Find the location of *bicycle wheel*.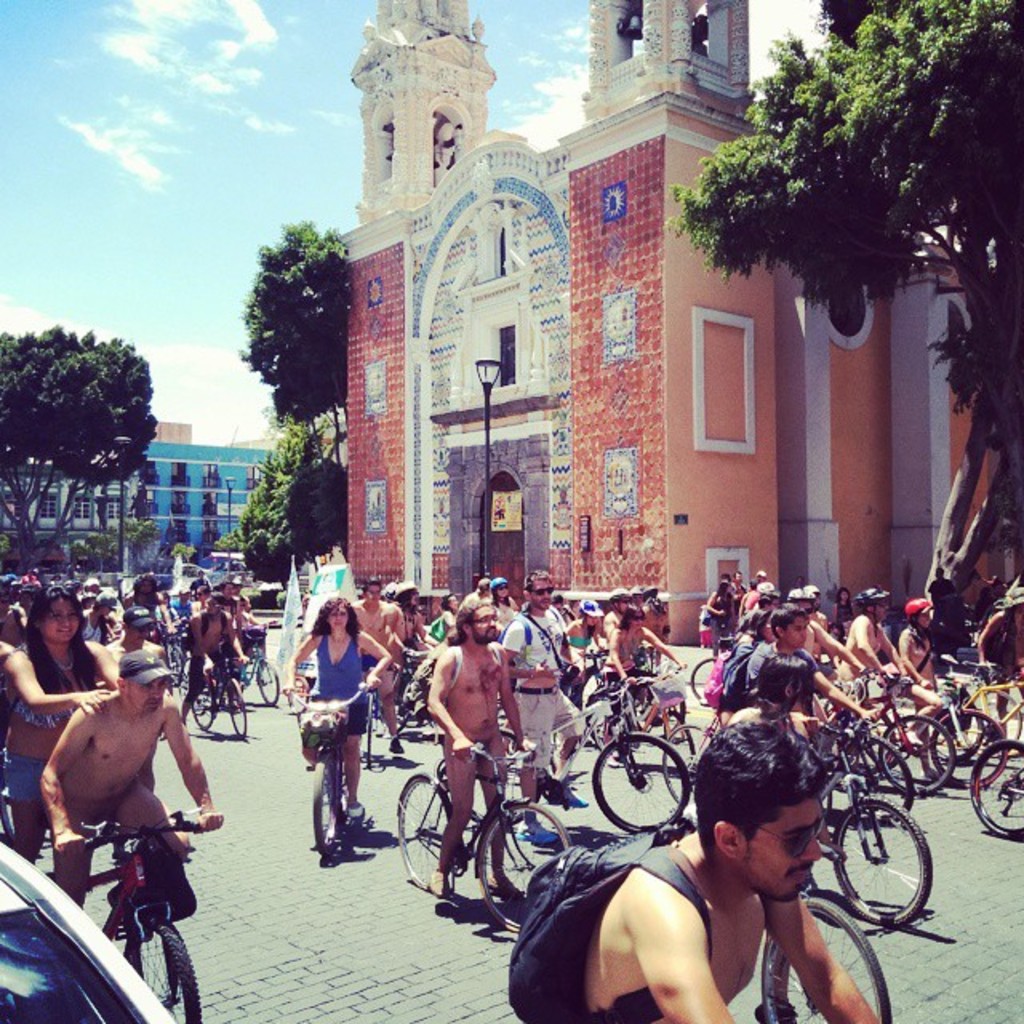
Location: (left=312, top=754, right=352, bottom=854).
